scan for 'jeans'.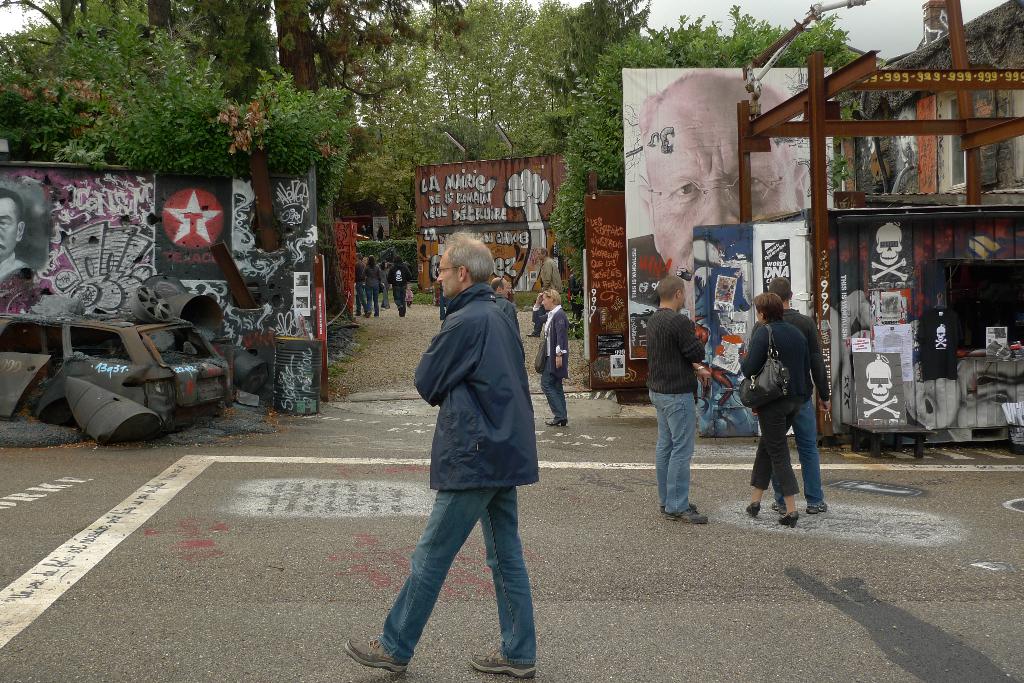
Scan result: left=540, top=357, right=566, bottom=420.
